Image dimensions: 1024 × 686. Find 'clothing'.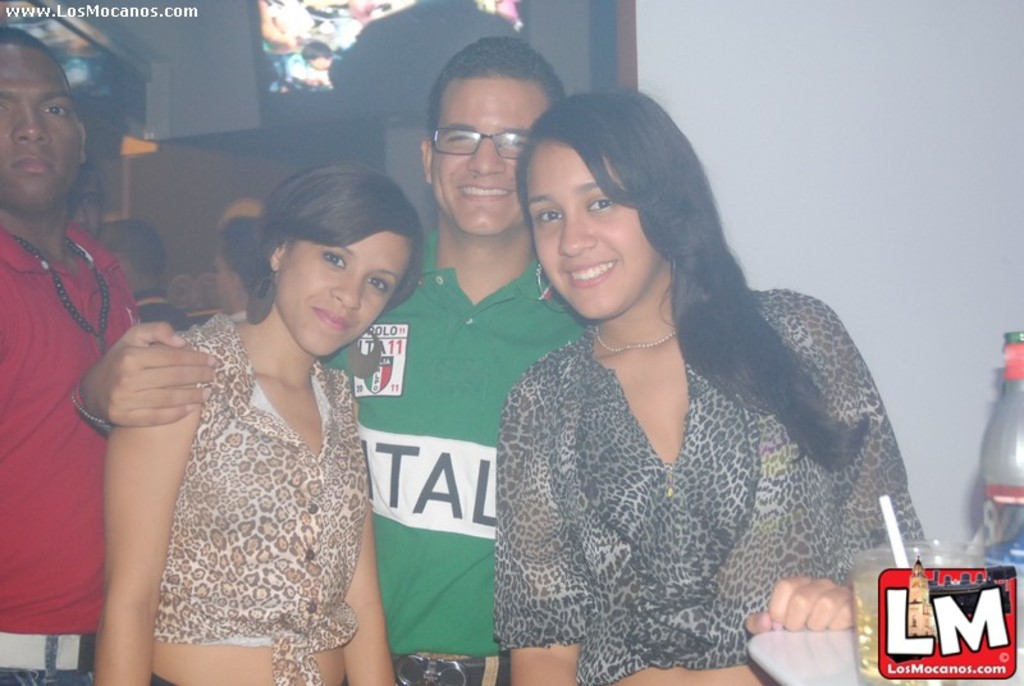
(151,311,370,685).
